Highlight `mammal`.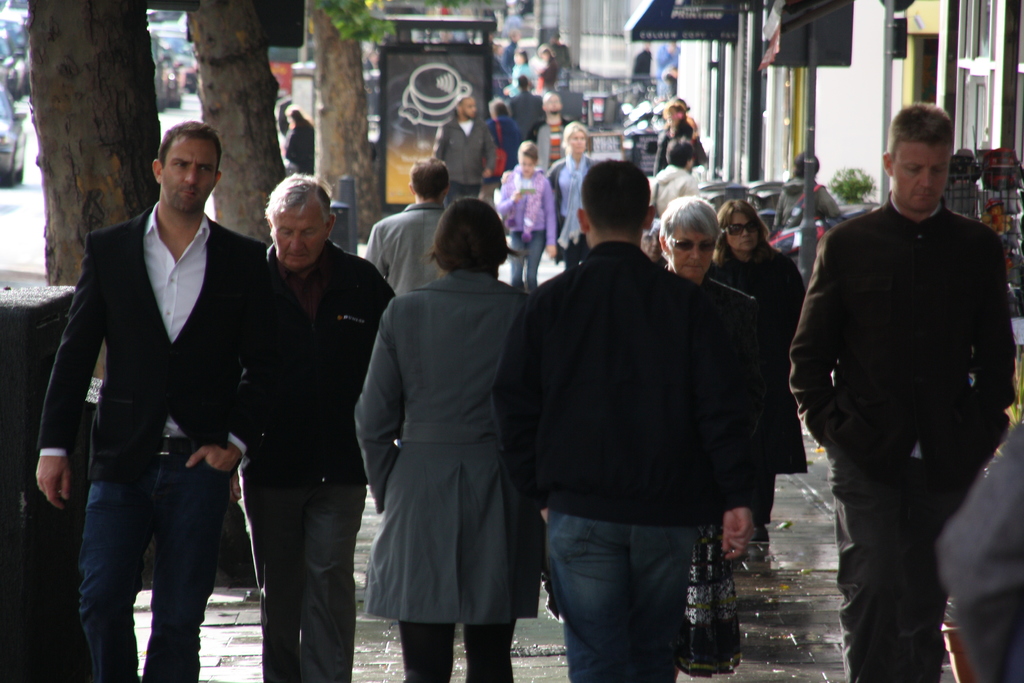
Highlighted region: left=229, top=161, right=397, bottom=682.
